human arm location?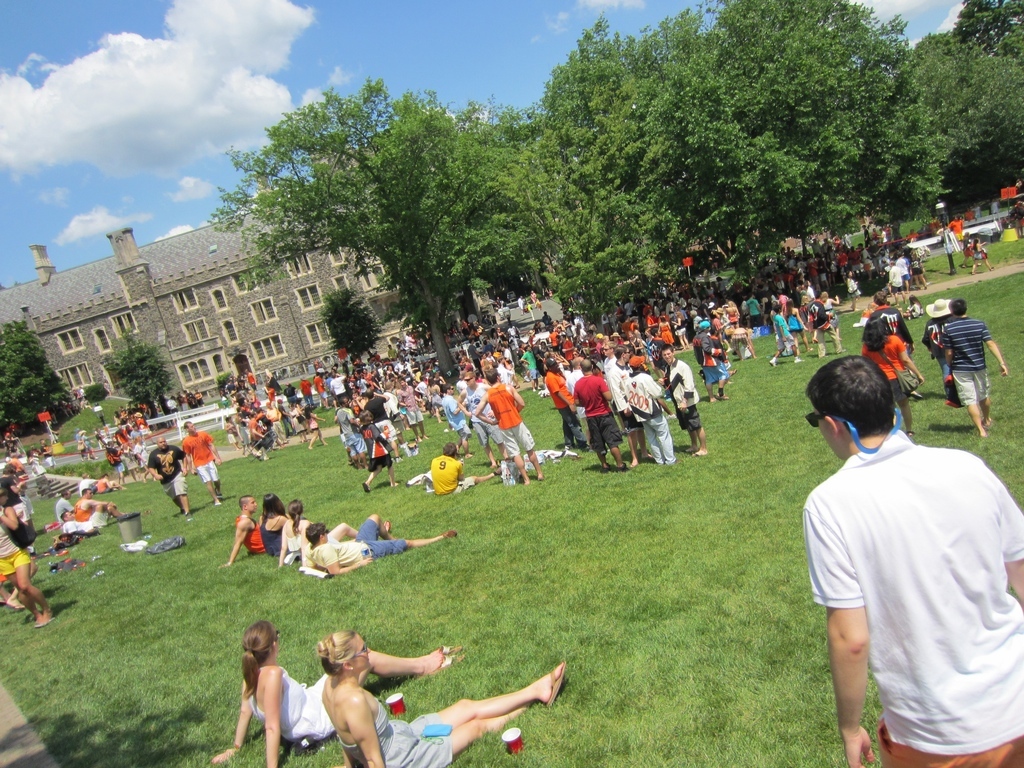
rect(595, 371, 614, 400)
